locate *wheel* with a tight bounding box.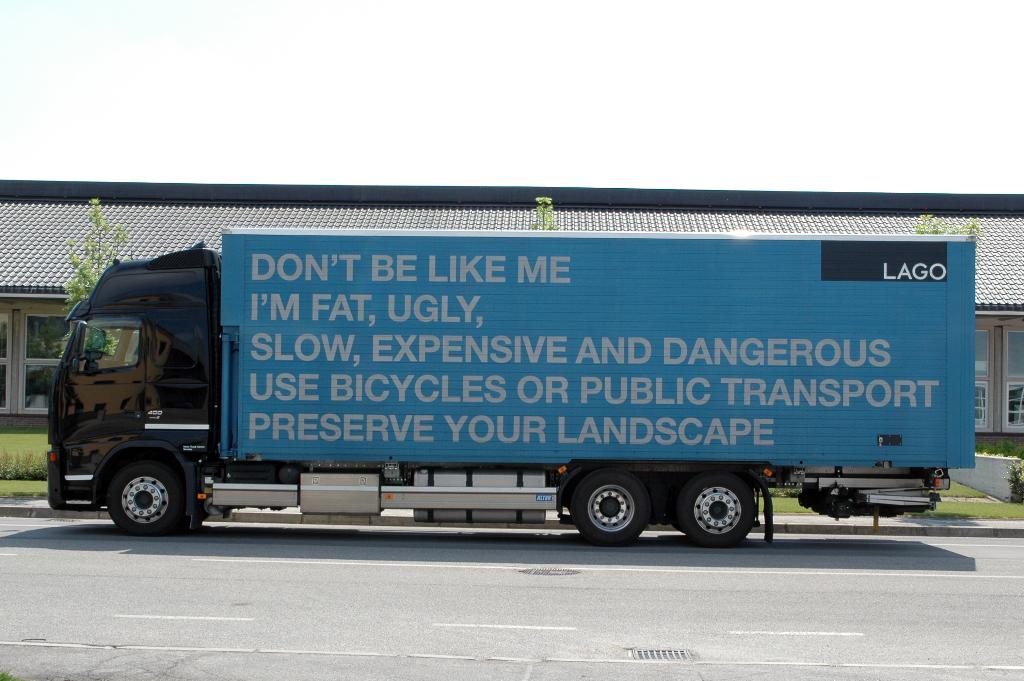
{"x1": 673, "y1": 473, "x2": 761, "y2": 550}.
